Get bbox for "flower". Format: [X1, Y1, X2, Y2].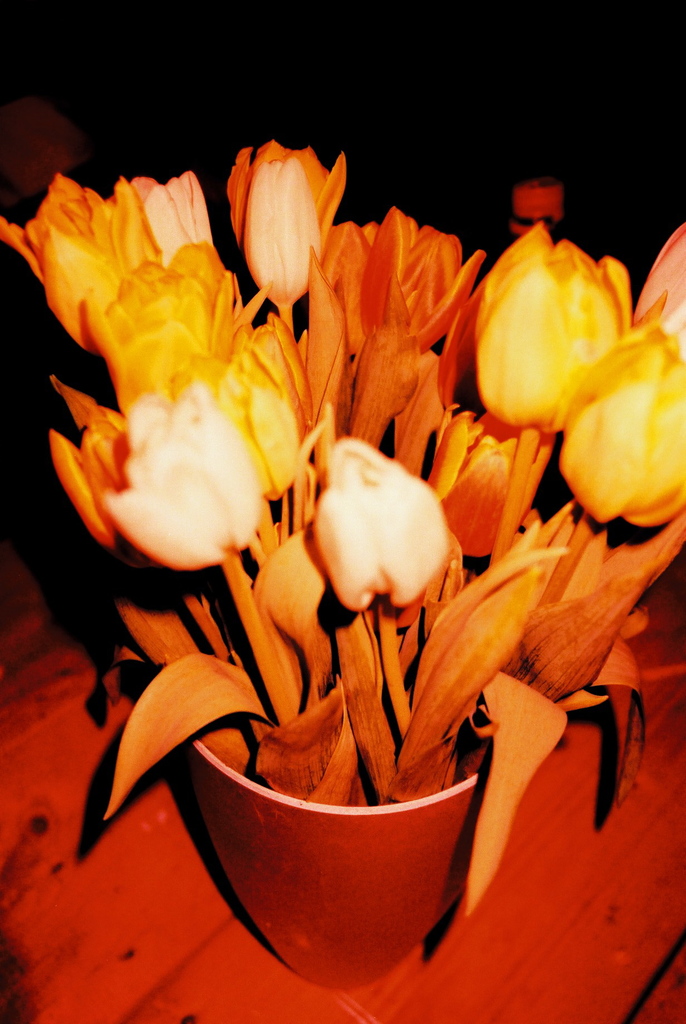
[470, 225, 642, 431].
